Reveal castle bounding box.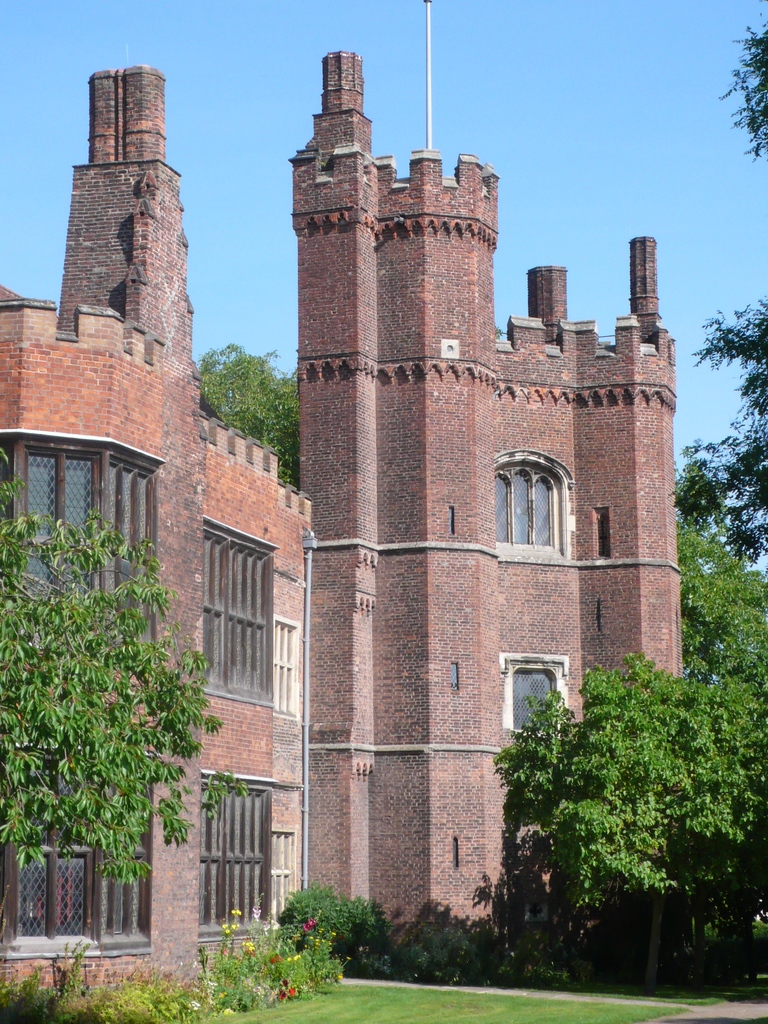
Revealed: select_region(0, 267, 98, 1005).
